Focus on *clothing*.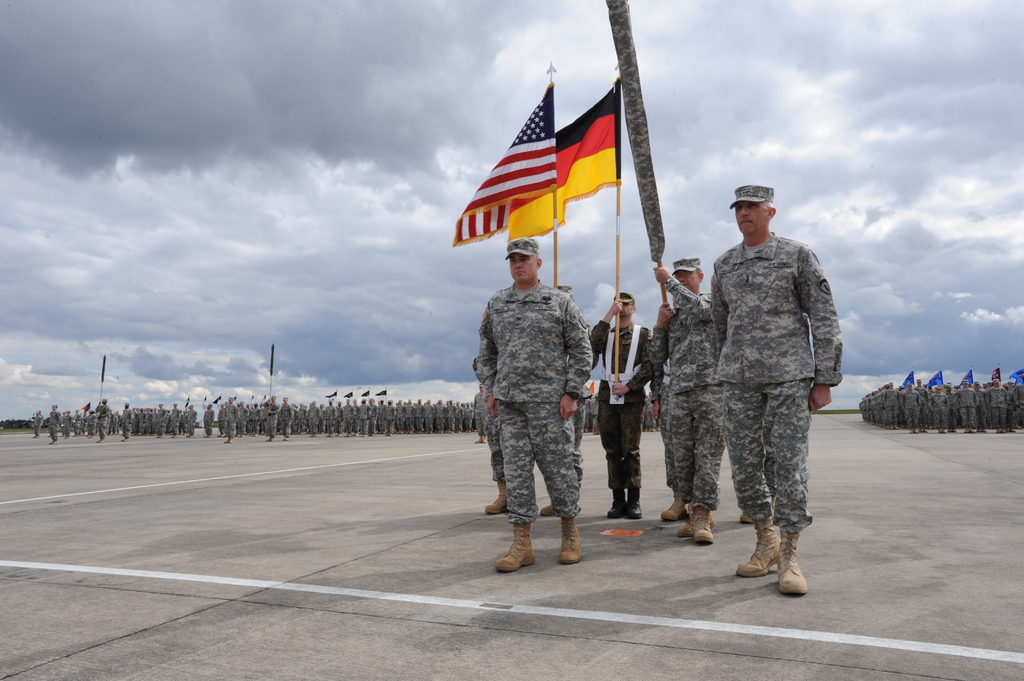
Focused at rect(488, 388, 504, 494).
